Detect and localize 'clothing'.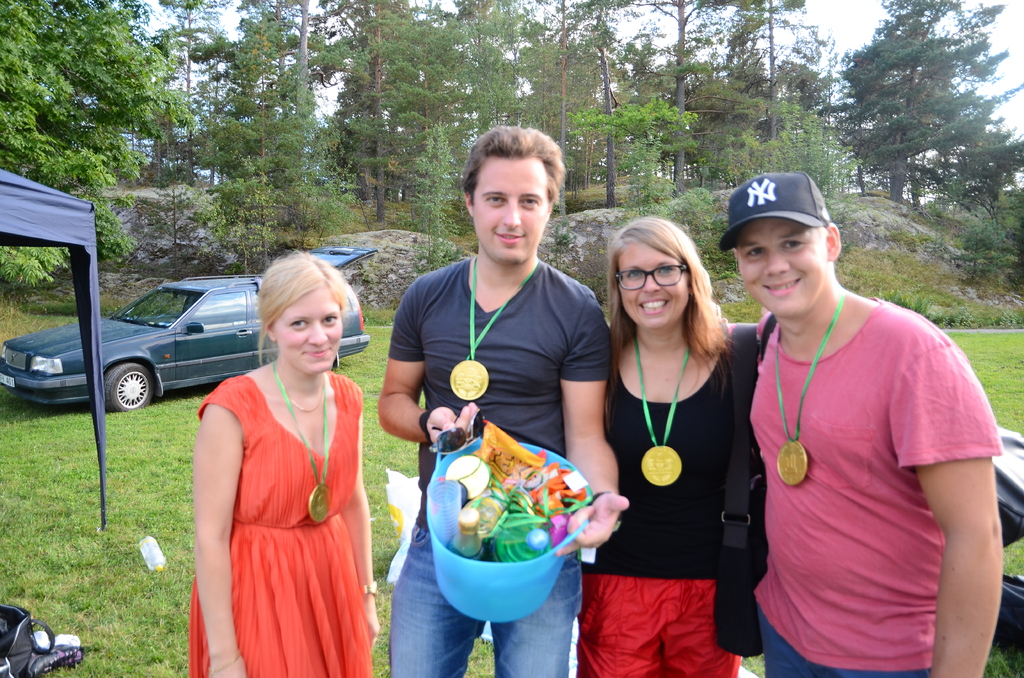
Localized at region(186, 373, 362, 677).
